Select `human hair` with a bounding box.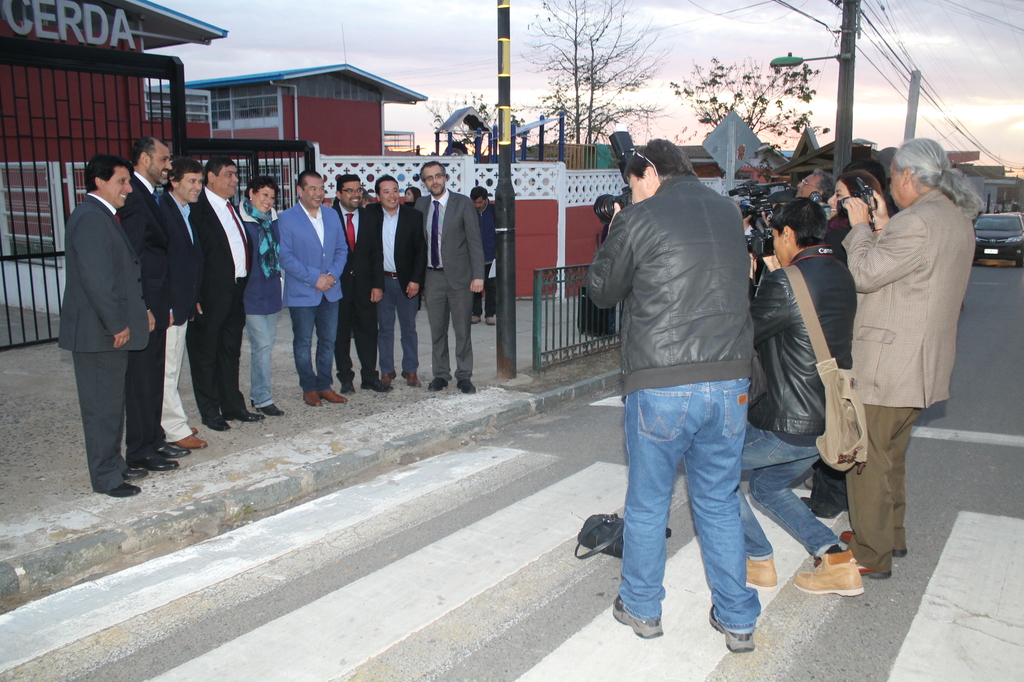
(243,175,278,205).
